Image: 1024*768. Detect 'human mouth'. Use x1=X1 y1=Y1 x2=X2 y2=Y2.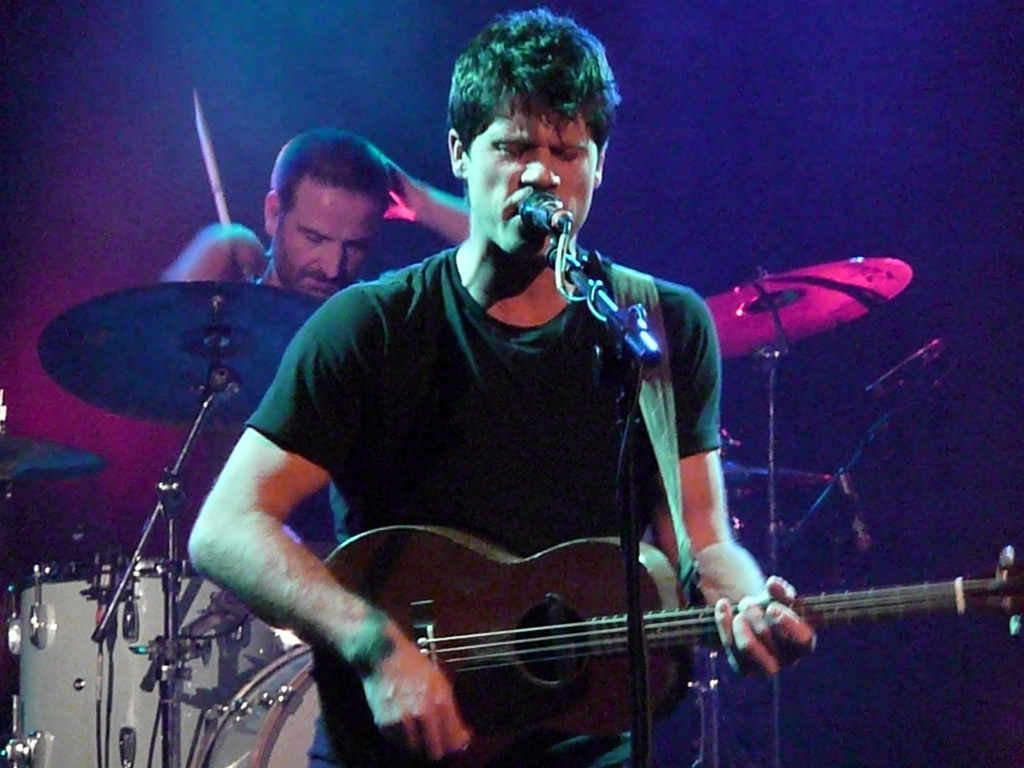
x1=500 y1=194 x2=524 y2=235.
